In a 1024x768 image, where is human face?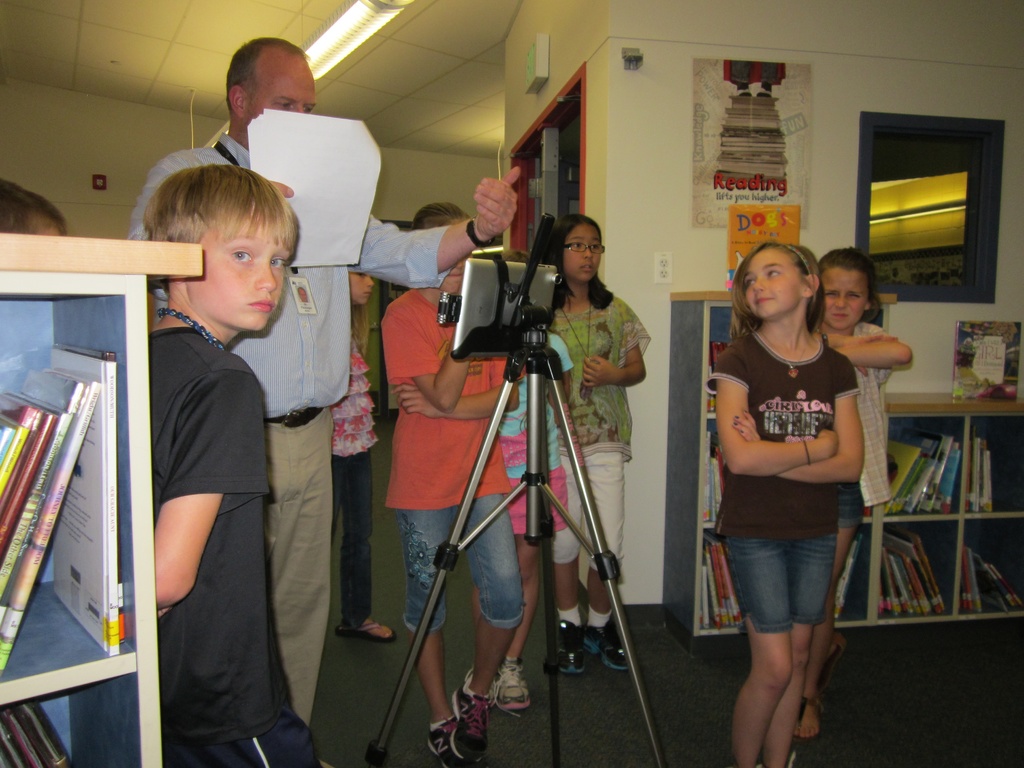
{"x1": 742, "y1": 246, "x2": 804, "y2": 319}.
